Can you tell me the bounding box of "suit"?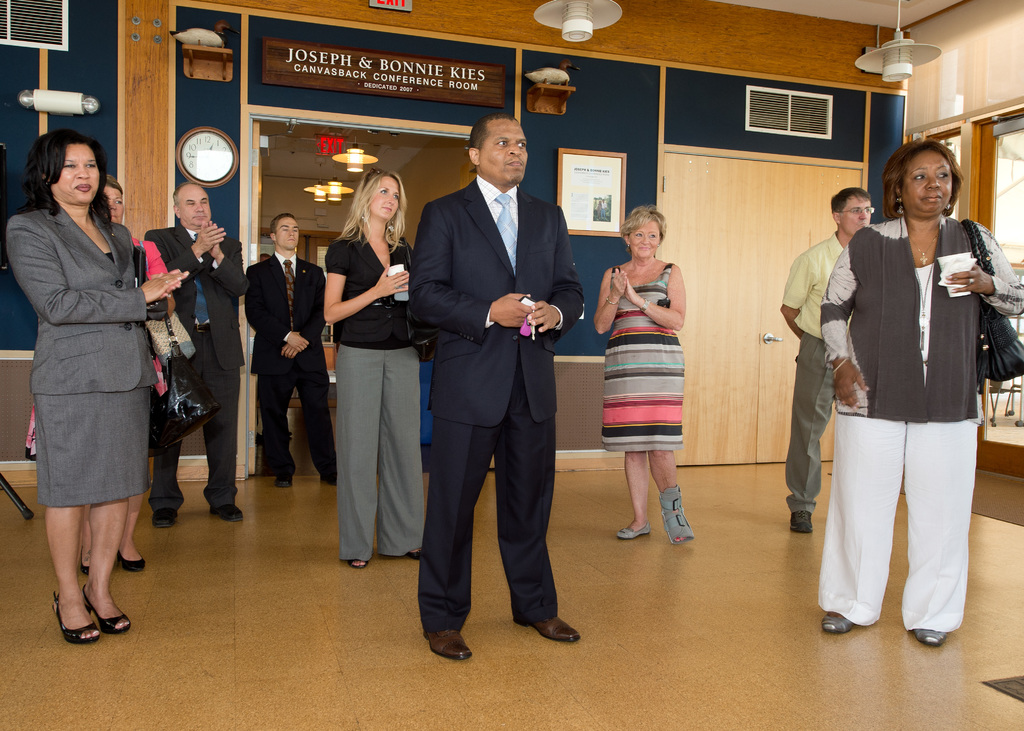
Rect(144, 222, 255, 518).
